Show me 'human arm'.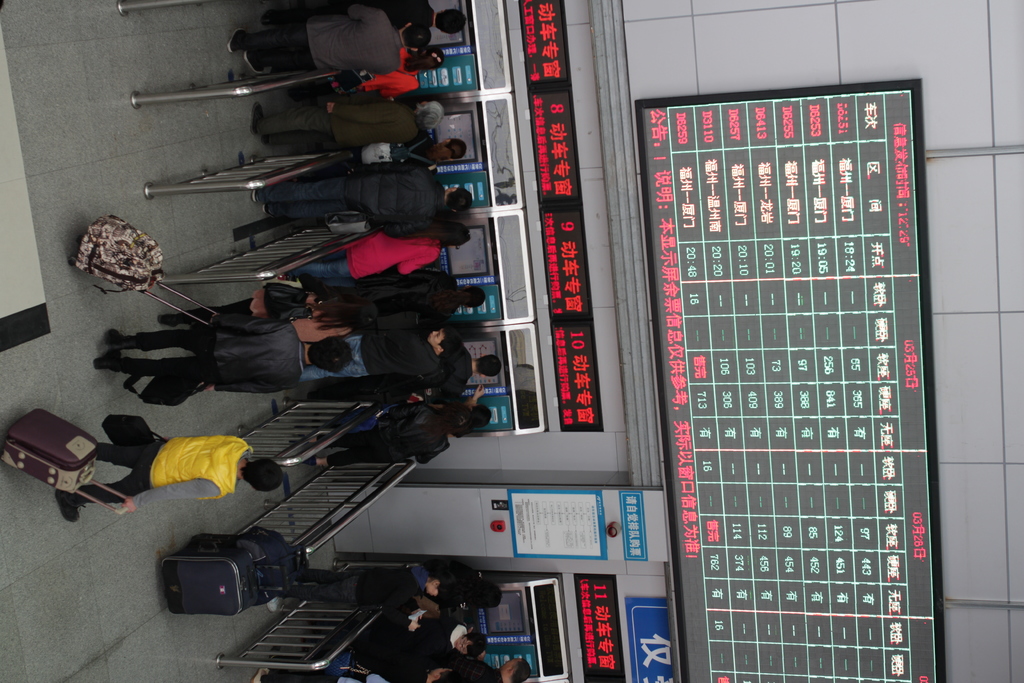
'human arm' is here: locate(346, 0, 380, 22).
